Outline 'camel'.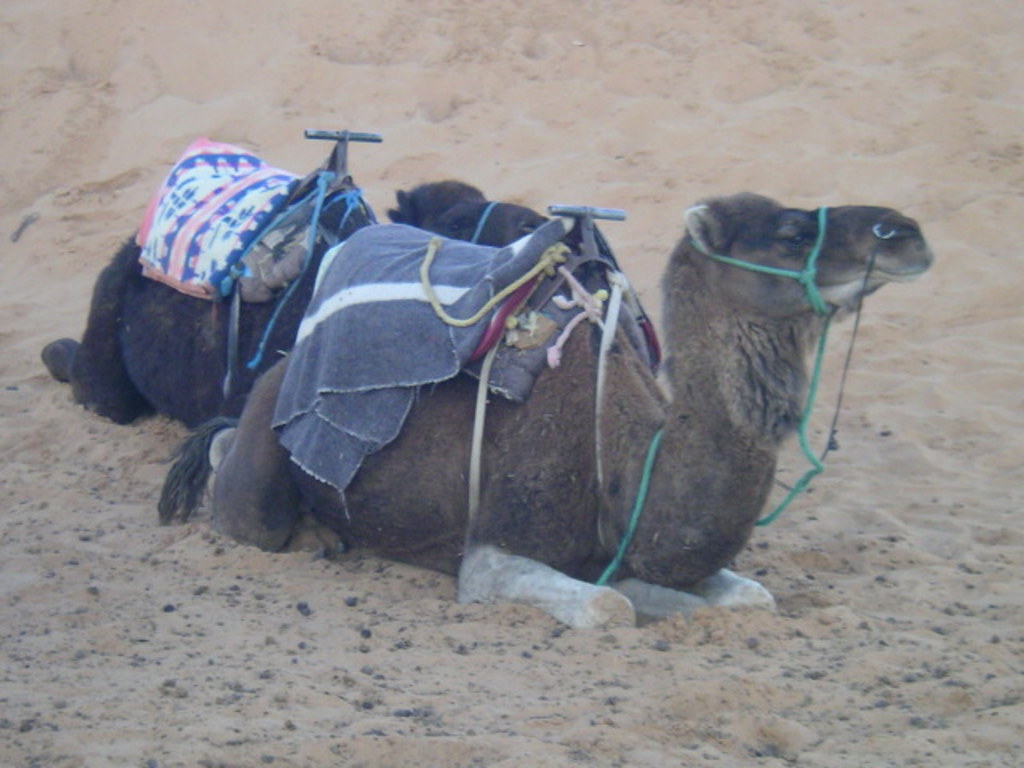
Outline: (left=43, top=141, right=554, bottom=434).
